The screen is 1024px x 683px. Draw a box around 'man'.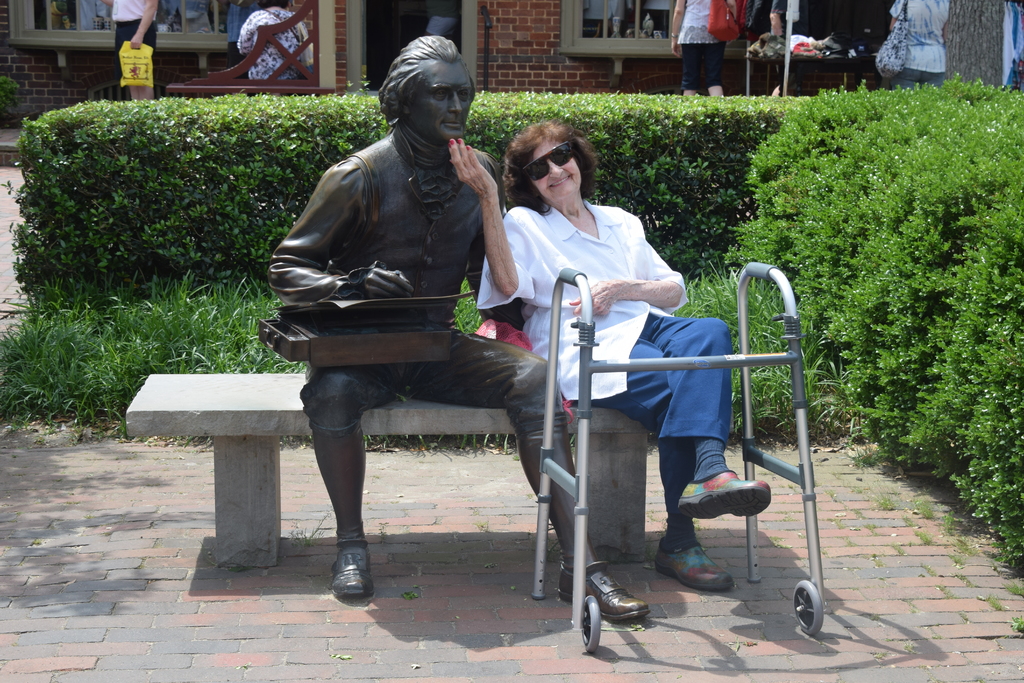
754/0/794/99.
